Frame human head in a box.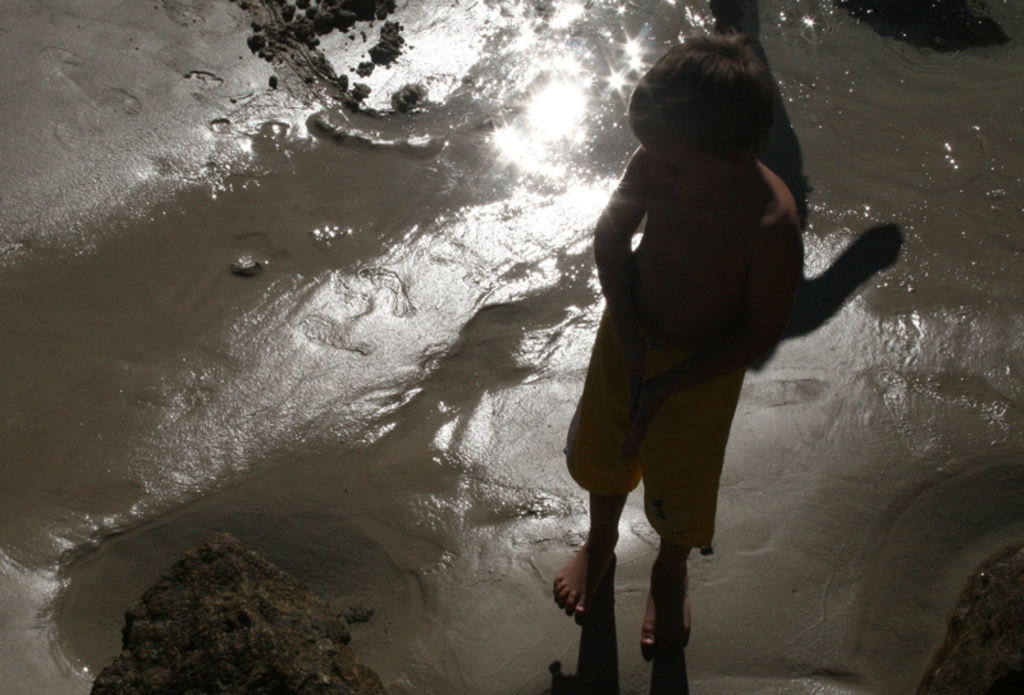
x1=625 y1=24 x2=781 y2=204.
